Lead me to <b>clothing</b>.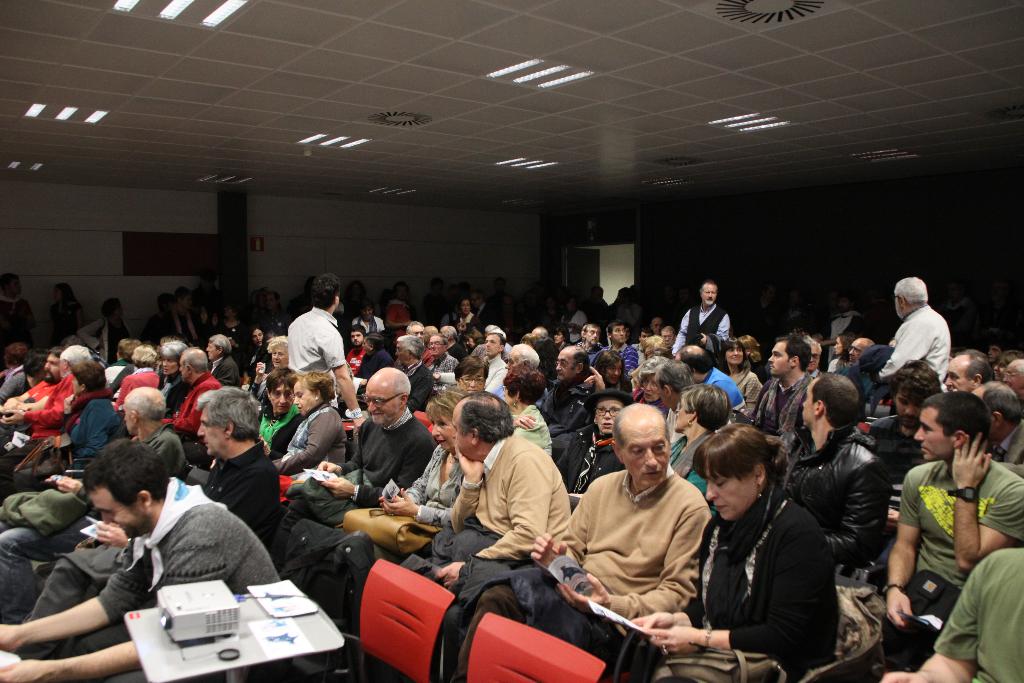
Lead to (733, 366, 760, 410).
